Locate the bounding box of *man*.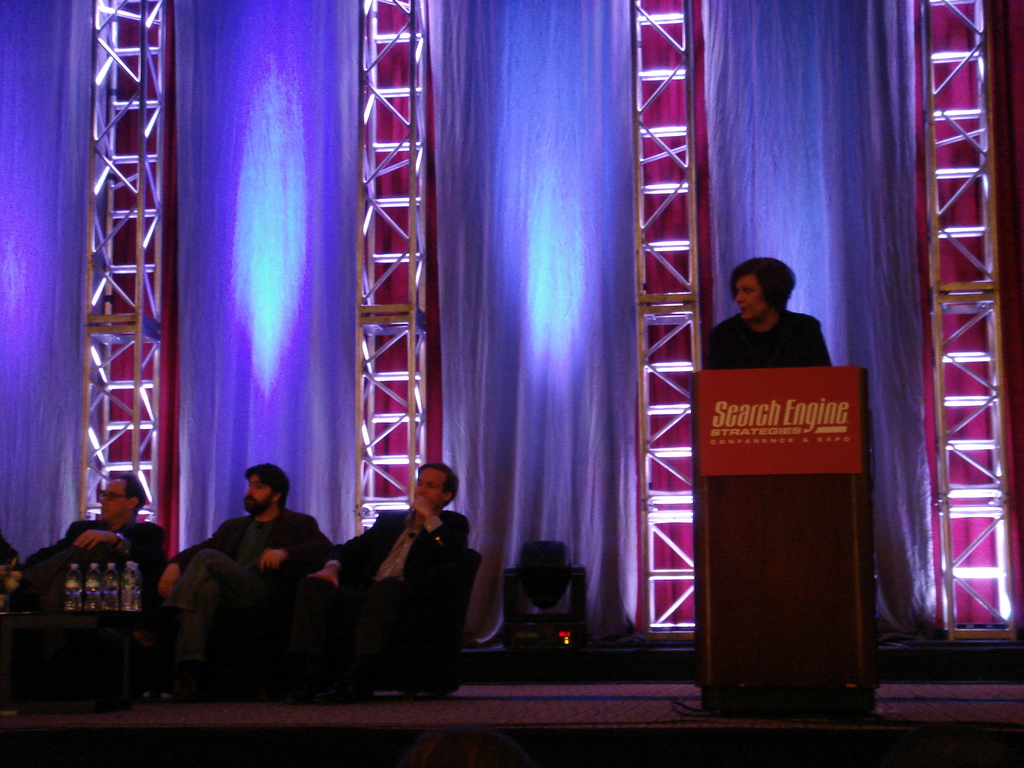
Bounding box: Rect(291, 461, 474, 604).
